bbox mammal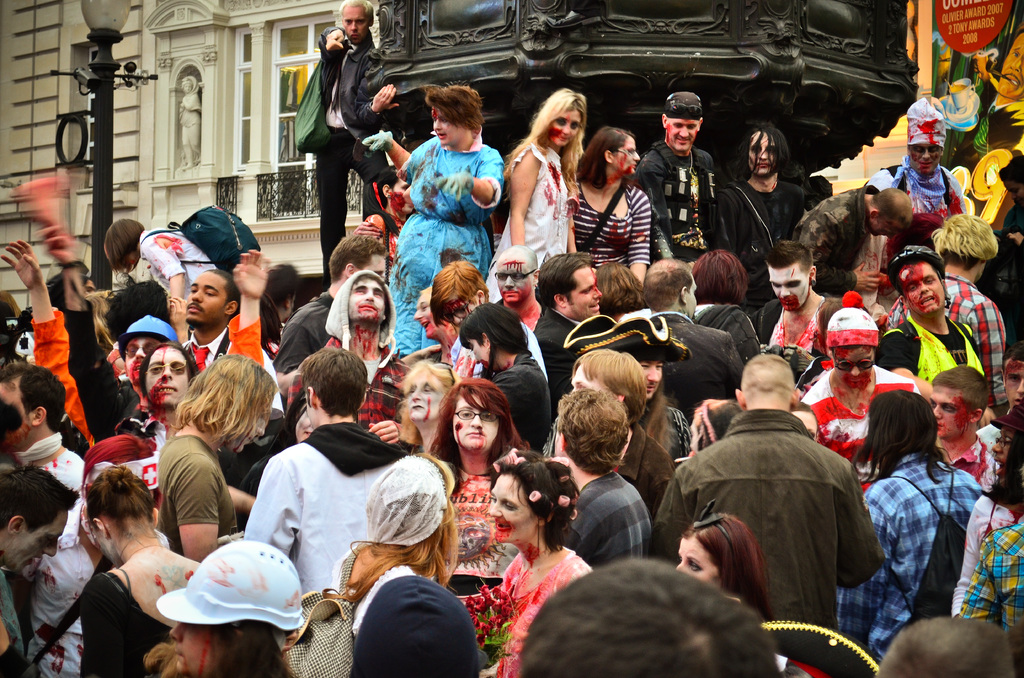
region(157, 349, 279, 567)
